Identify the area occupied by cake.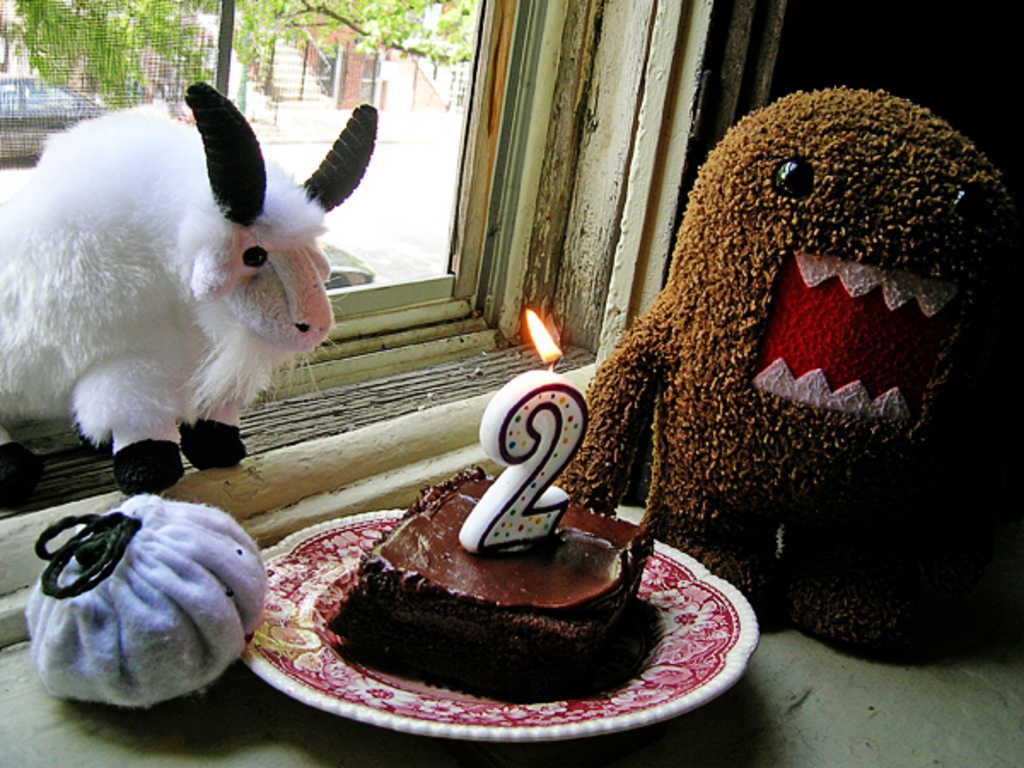
Area: detection(326, 461, 650, 679).
